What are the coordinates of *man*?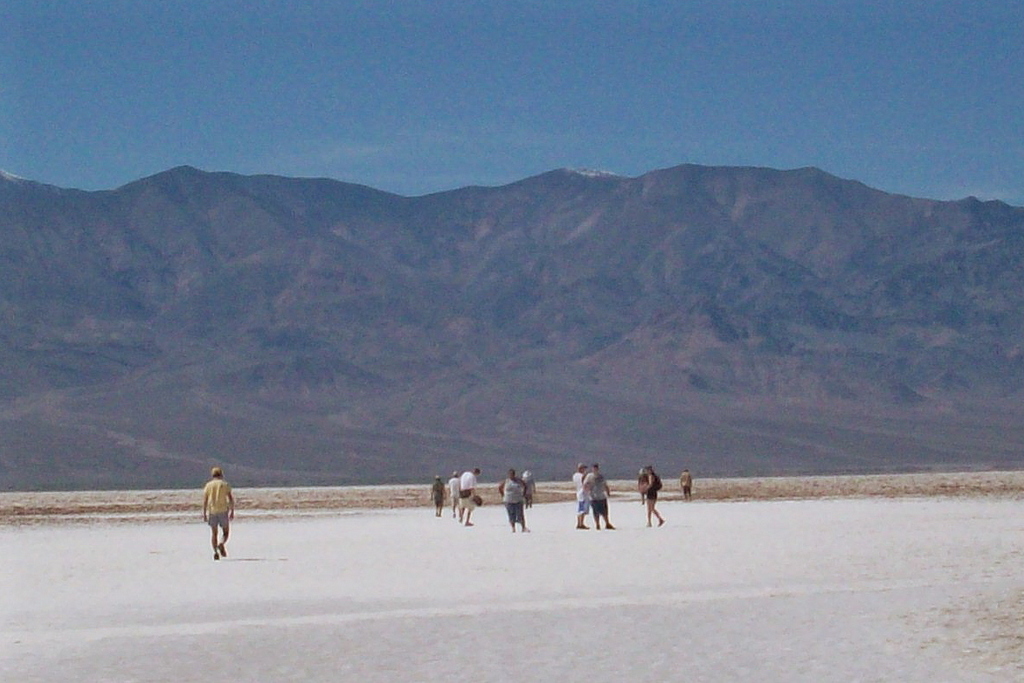
box(204, 468, 232, 557).
